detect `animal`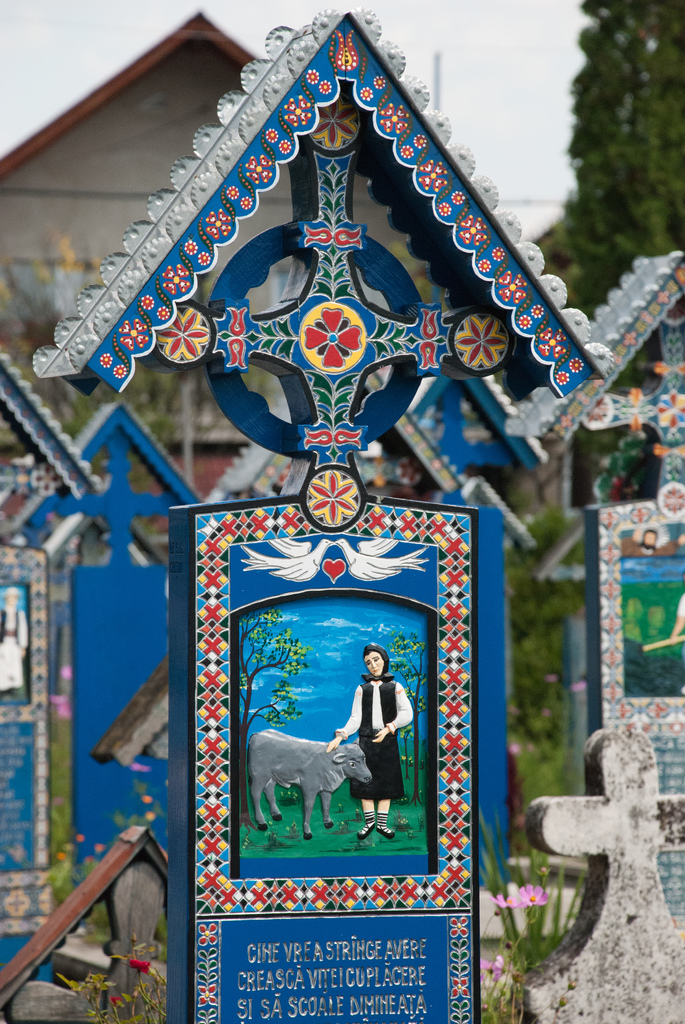
242:536:333:580
